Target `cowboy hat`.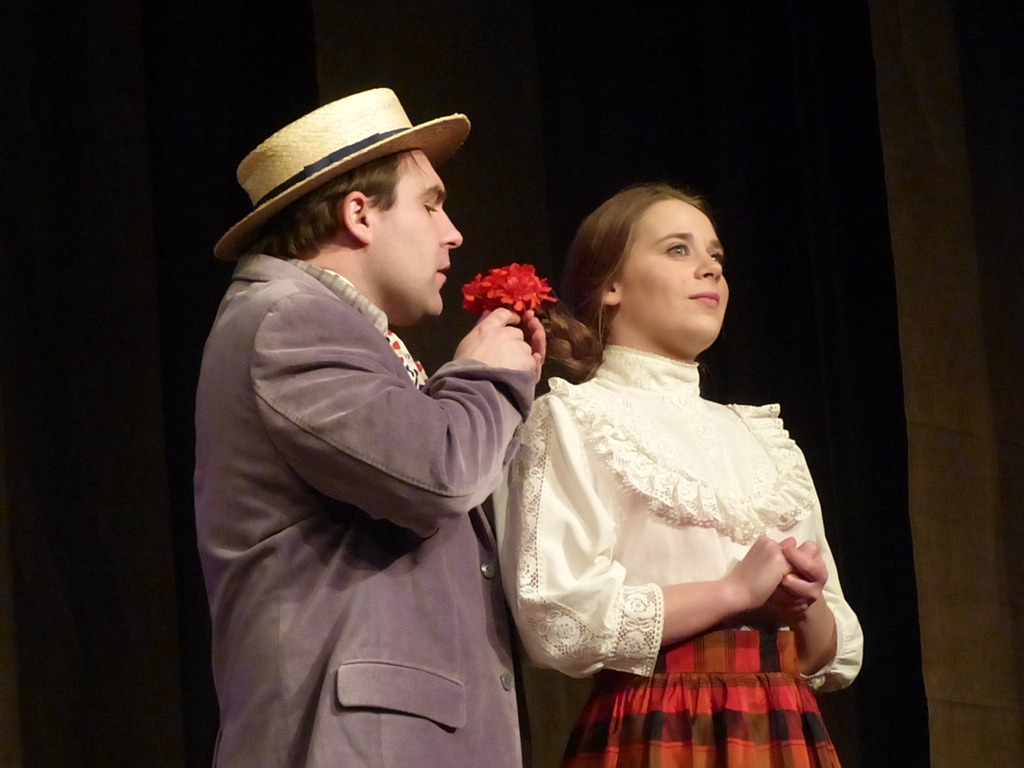
Target region: l=209, t=84, r=467, b=260.
